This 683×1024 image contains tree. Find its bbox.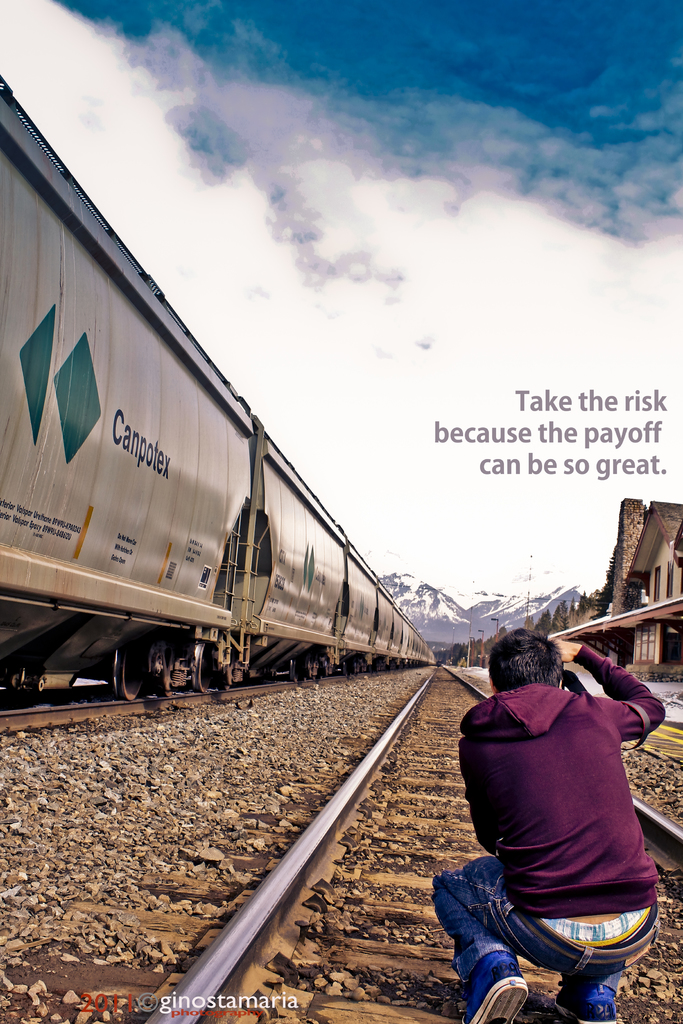
{"x1": 521, "y1": 606, "x2": 544, "y2": 630}.
